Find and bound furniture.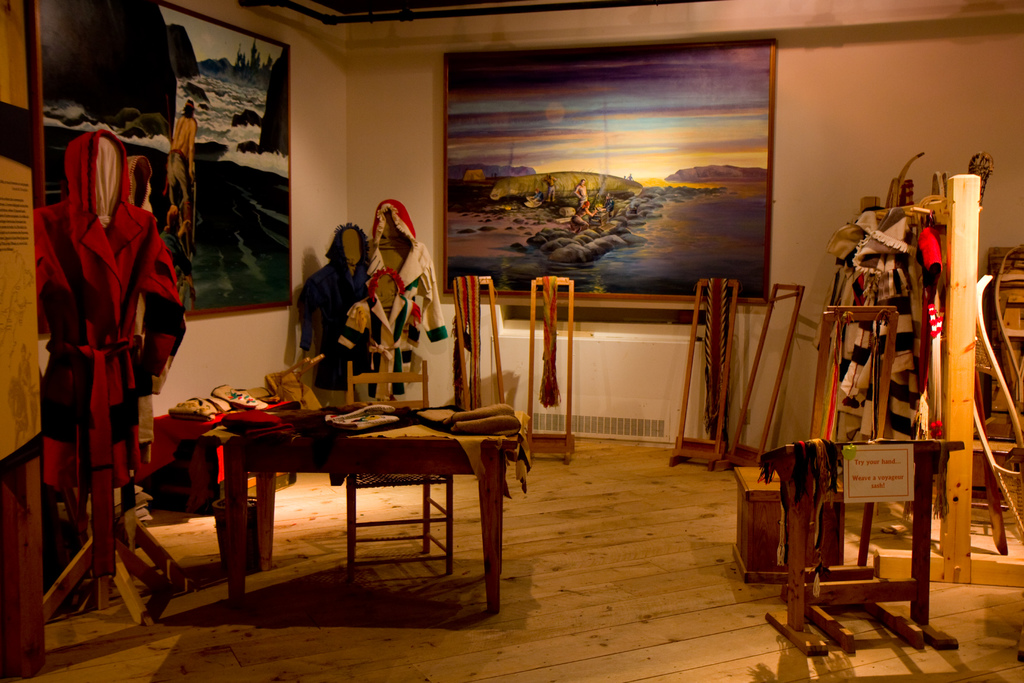
Bound: {"left": 346, "top": 359, "right": 454, "bottom": 579}.
